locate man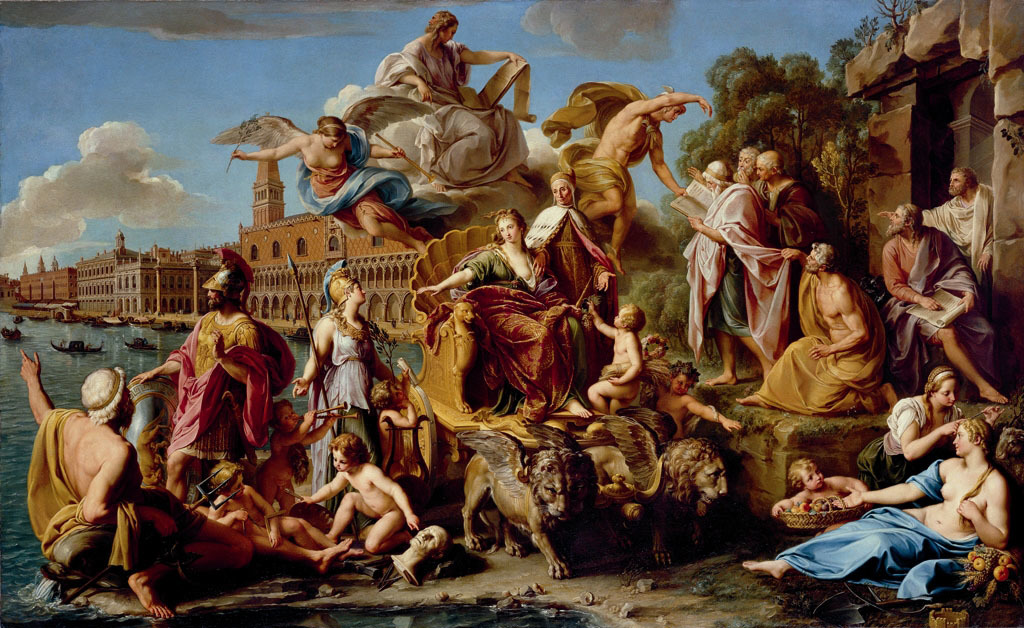
(883,204,1010,405)
